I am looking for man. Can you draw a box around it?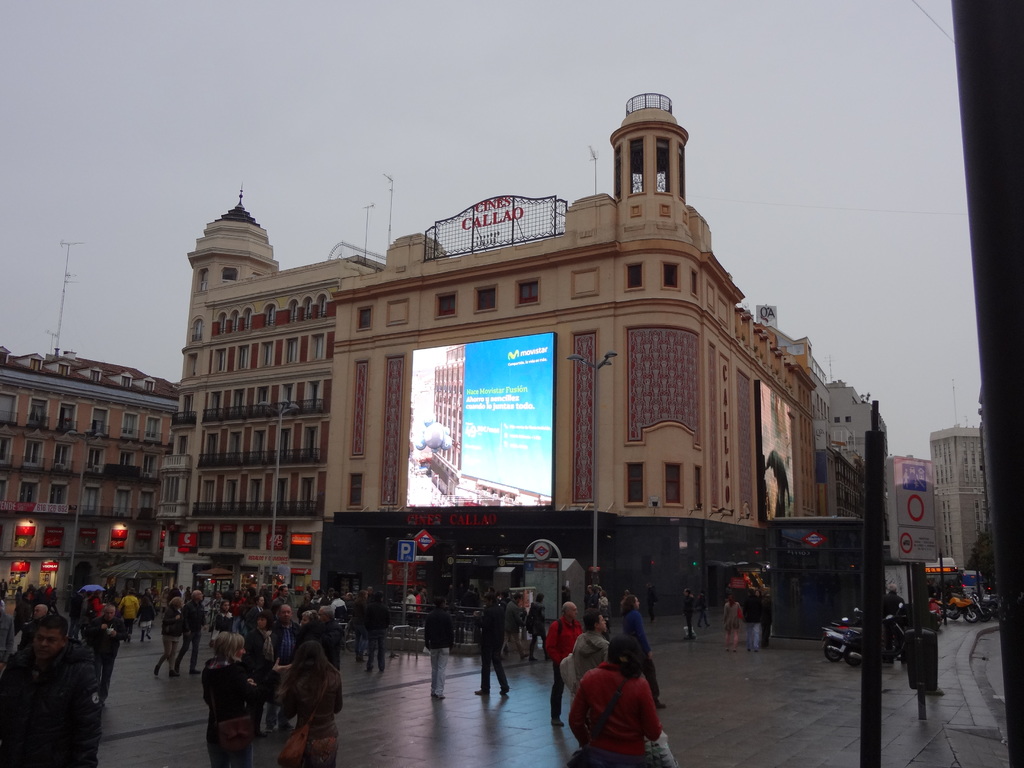
Sure, the bounding box is bbox=(679, 585, 692, 638).
